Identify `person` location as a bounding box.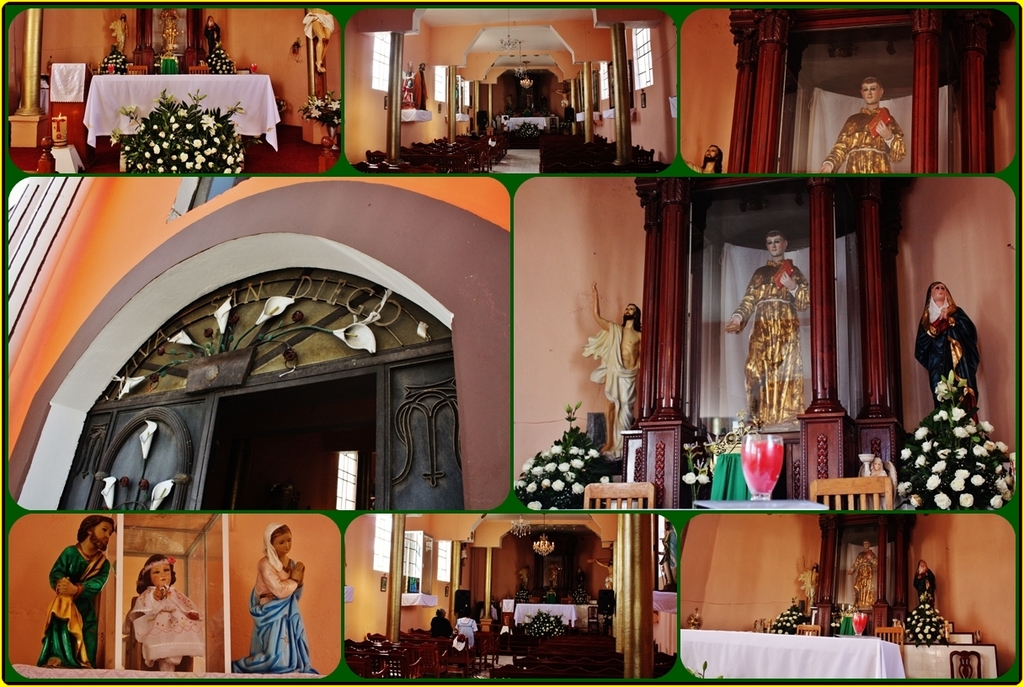
915 280 982 409.
